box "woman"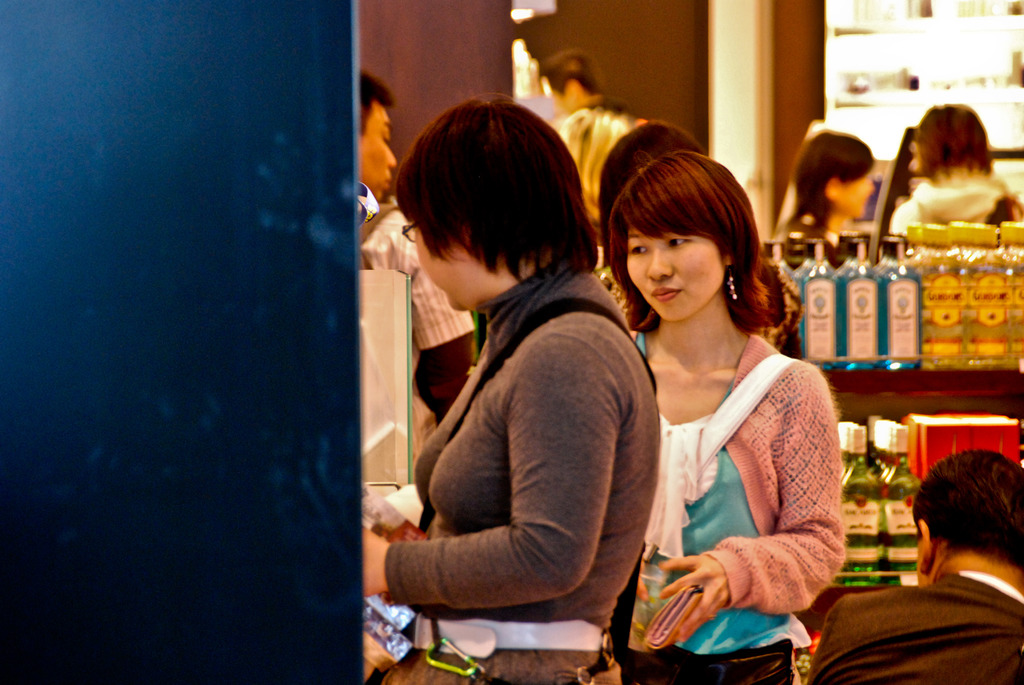
left=776, top=126, right=874, bottom=241
